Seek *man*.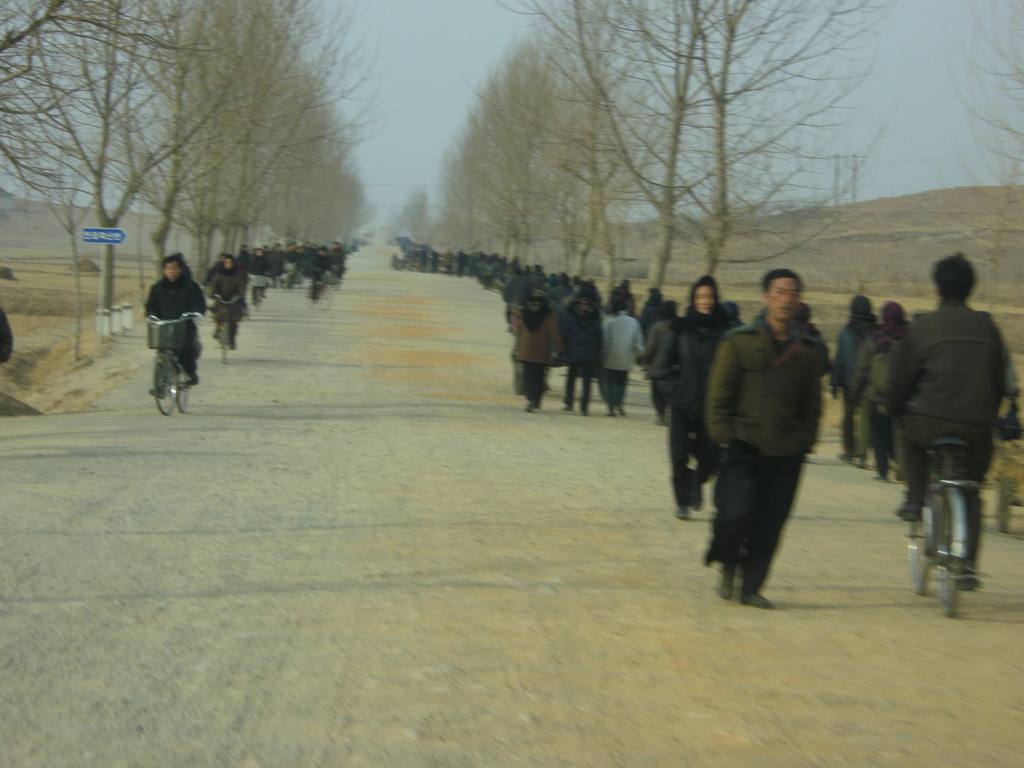
712/275/855/609.
